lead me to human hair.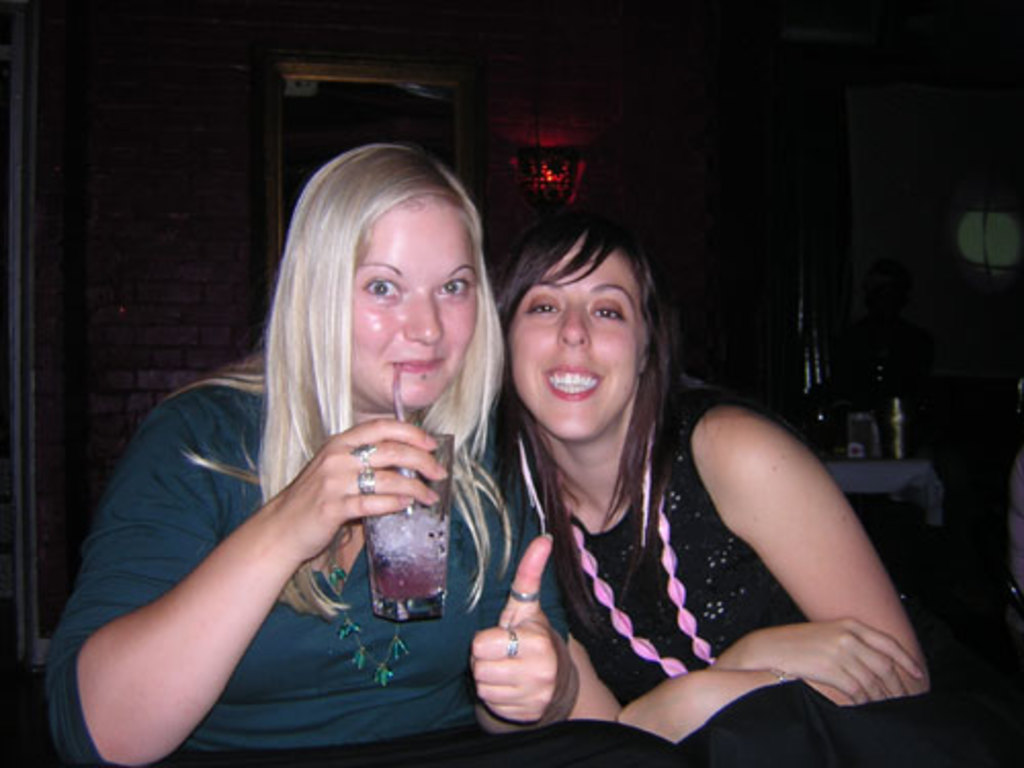
Lead to [213,158,506,543].
